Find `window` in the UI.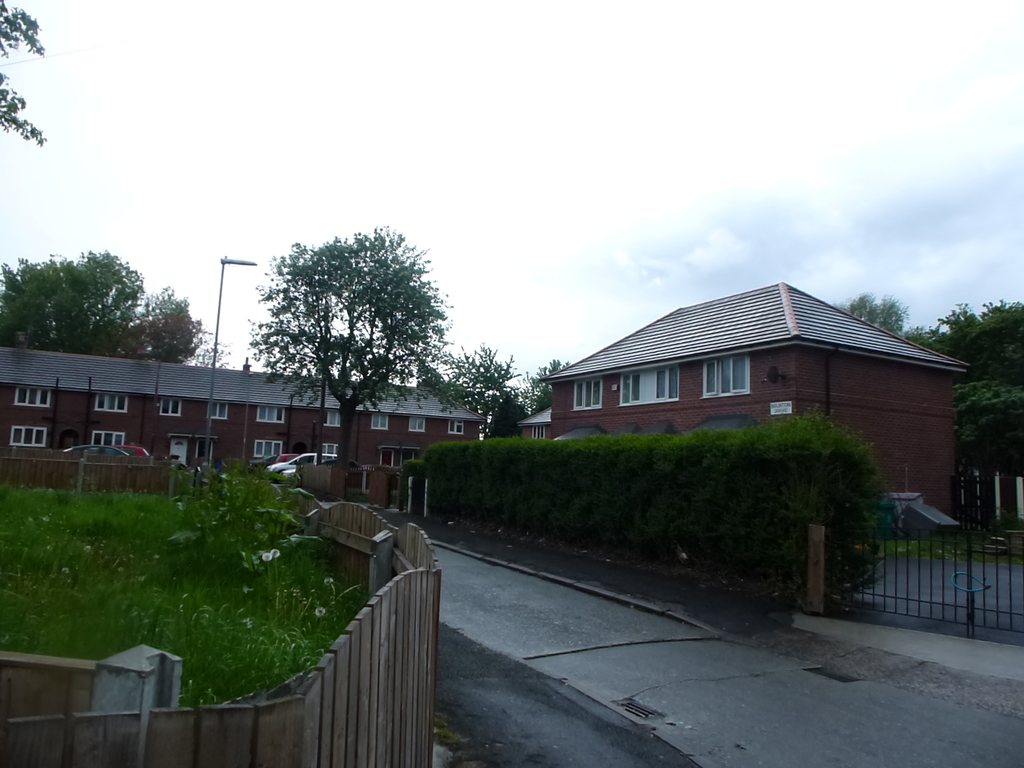
UI element at bbox(325, 415, 342, 427).
